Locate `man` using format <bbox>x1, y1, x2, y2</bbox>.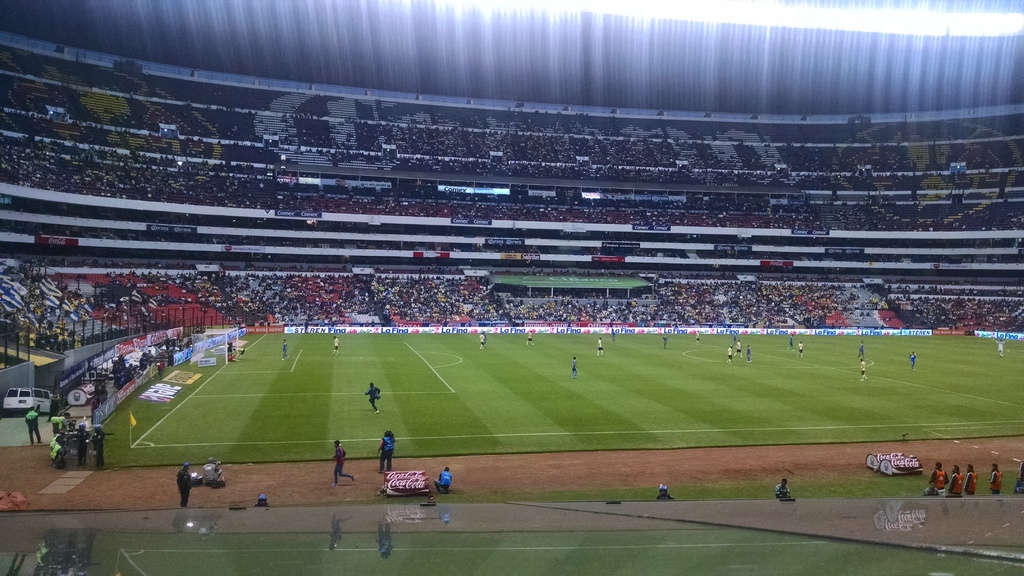
<bbox>906, 349, 916, 367</bbox>.
